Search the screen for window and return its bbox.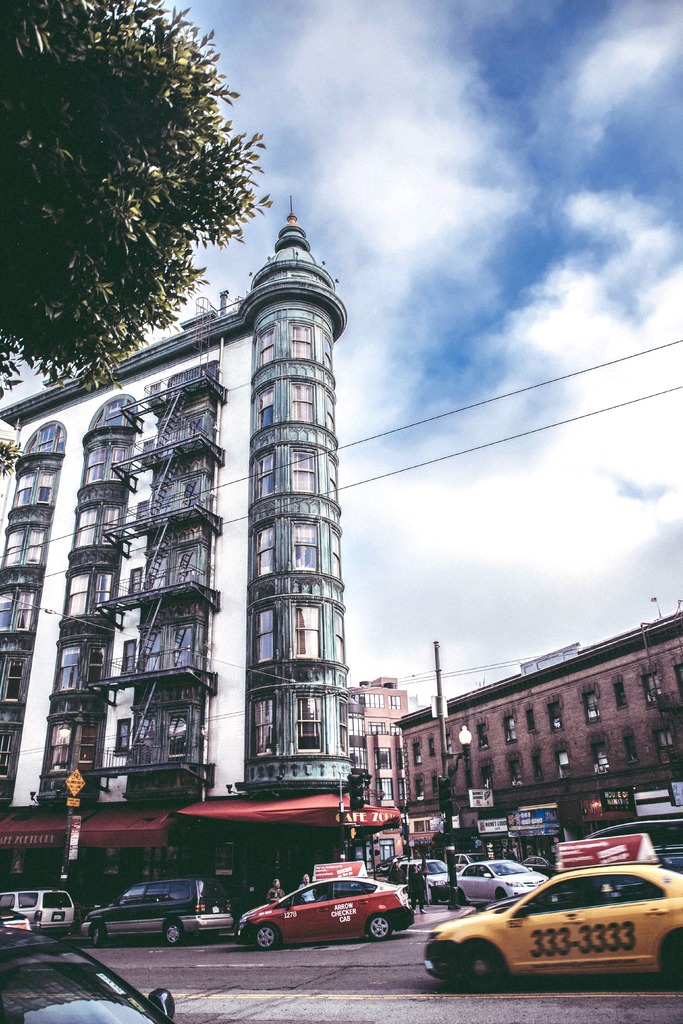
Found: box(288, 689, 322, 756).
